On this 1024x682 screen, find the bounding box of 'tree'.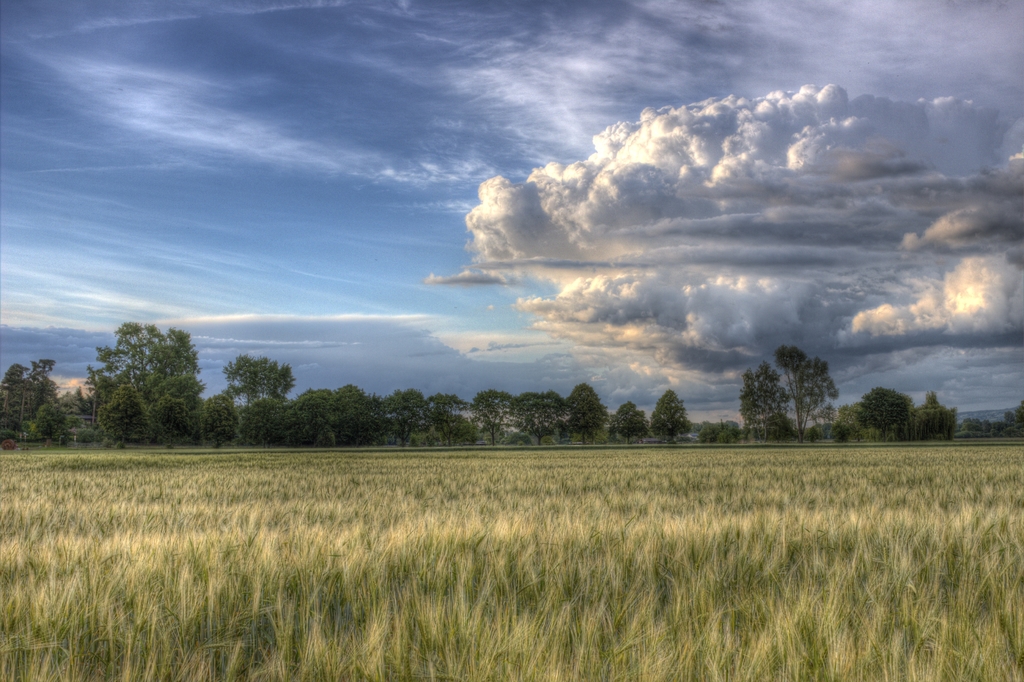
Bounding box: <region>560, 377, 612, 440</region>.
